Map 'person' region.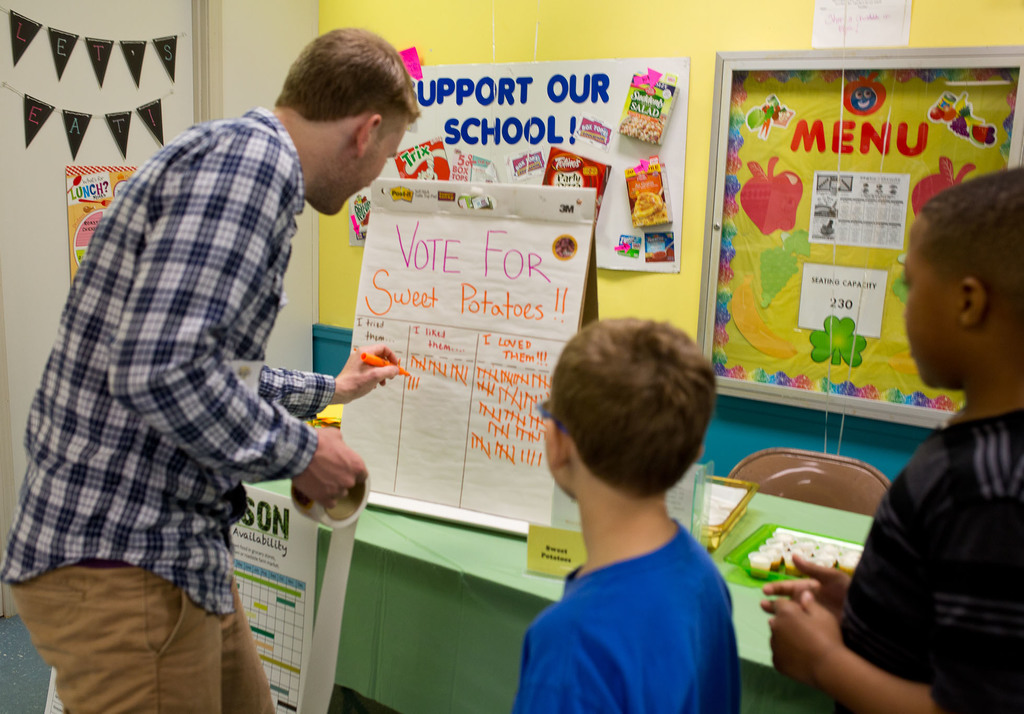
Mapped to rect(504, 309, 740, 713).
